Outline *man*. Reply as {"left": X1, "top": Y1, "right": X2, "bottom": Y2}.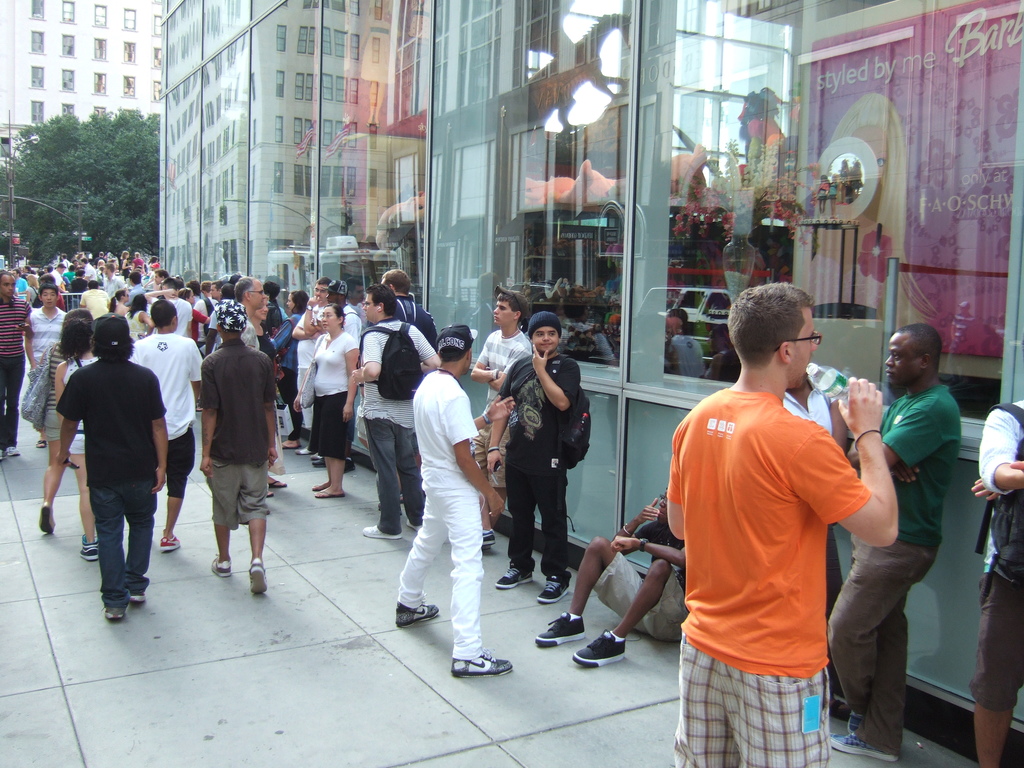
{"left": 124, "top": 271, "right": 144, "bottom": 304}.
